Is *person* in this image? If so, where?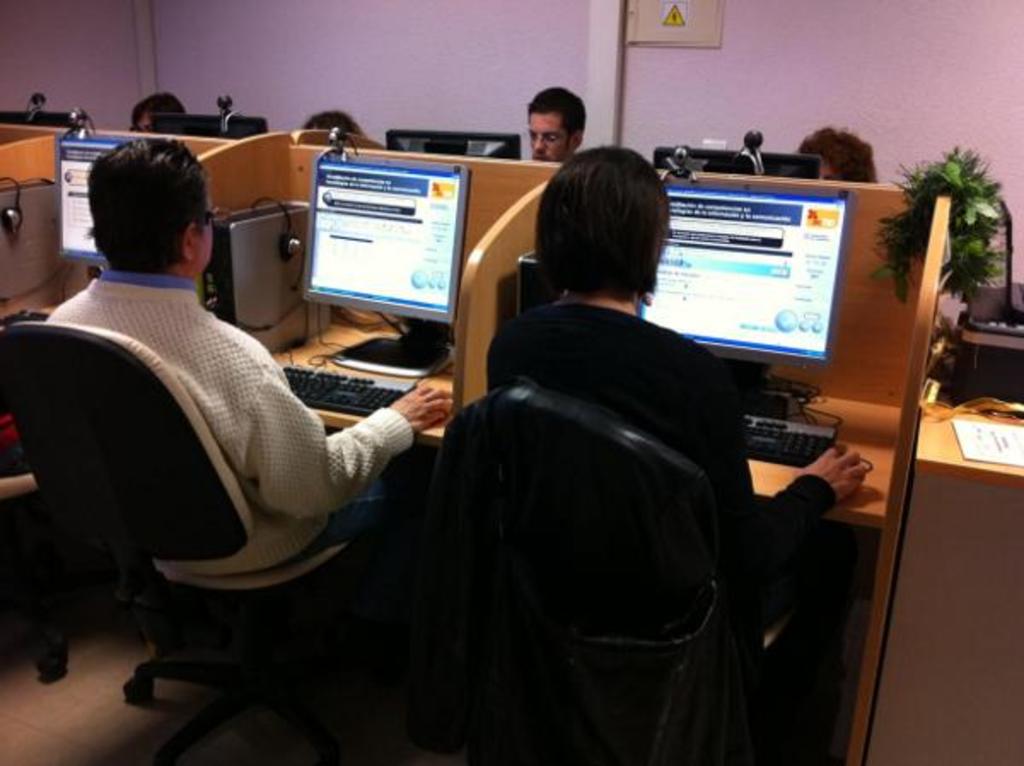
Yes, at <box>46,140,449,583</box>.
